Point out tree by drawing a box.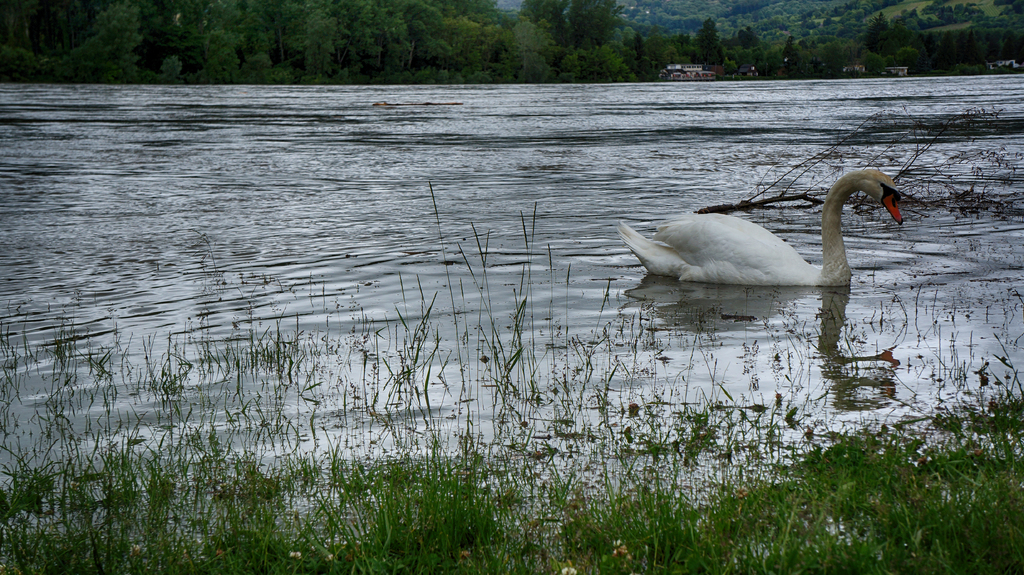
select_region(291, 0, 442, 90).
